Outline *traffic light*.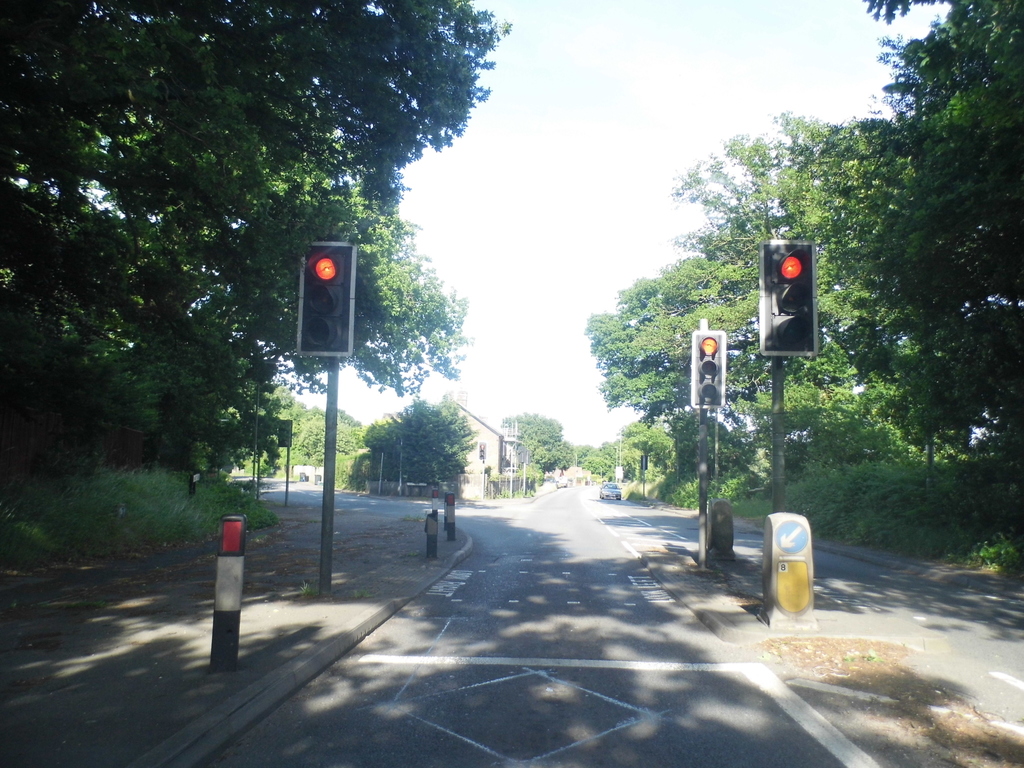
Outline: x1=692, y1=331, x2=726, y2=408.
